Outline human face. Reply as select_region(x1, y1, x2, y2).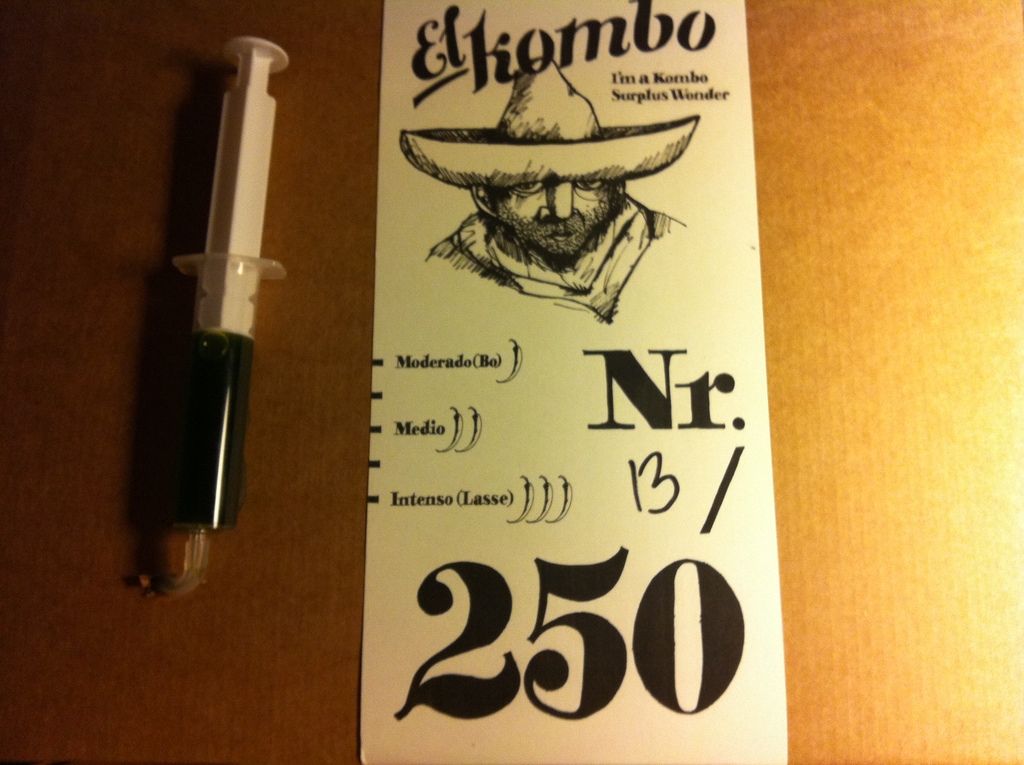
select_region(492, 175, 614, 255).
